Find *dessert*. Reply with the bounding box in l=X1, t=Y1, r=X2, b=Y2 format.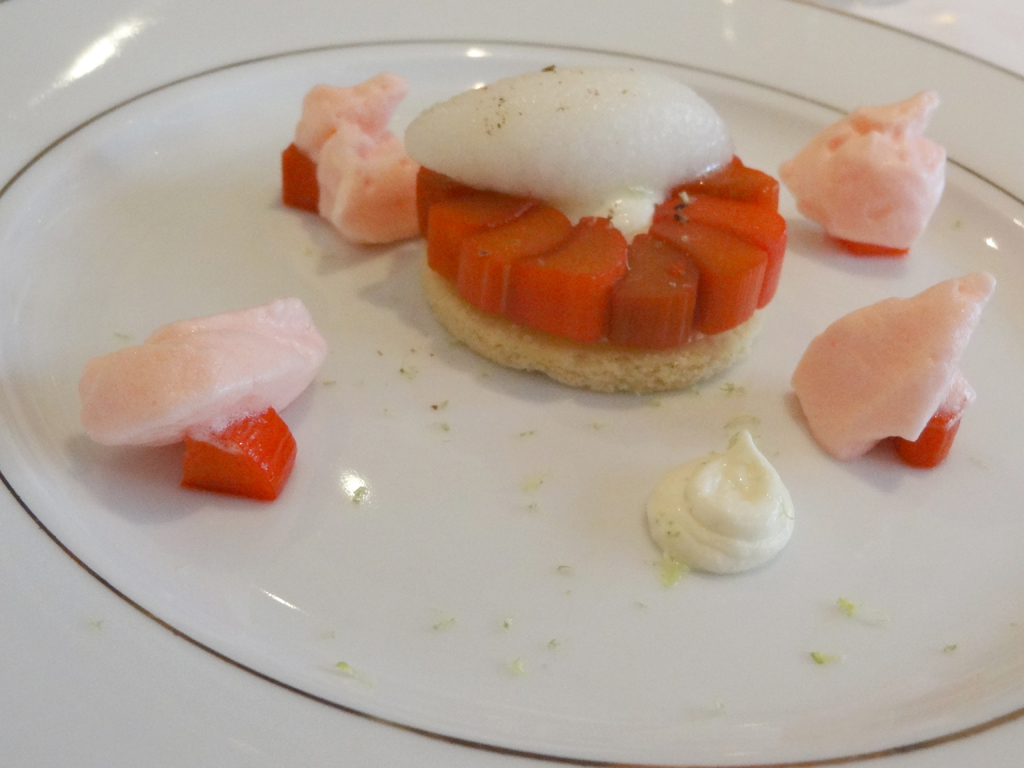
l=639, t=426, r=797, b=576.
